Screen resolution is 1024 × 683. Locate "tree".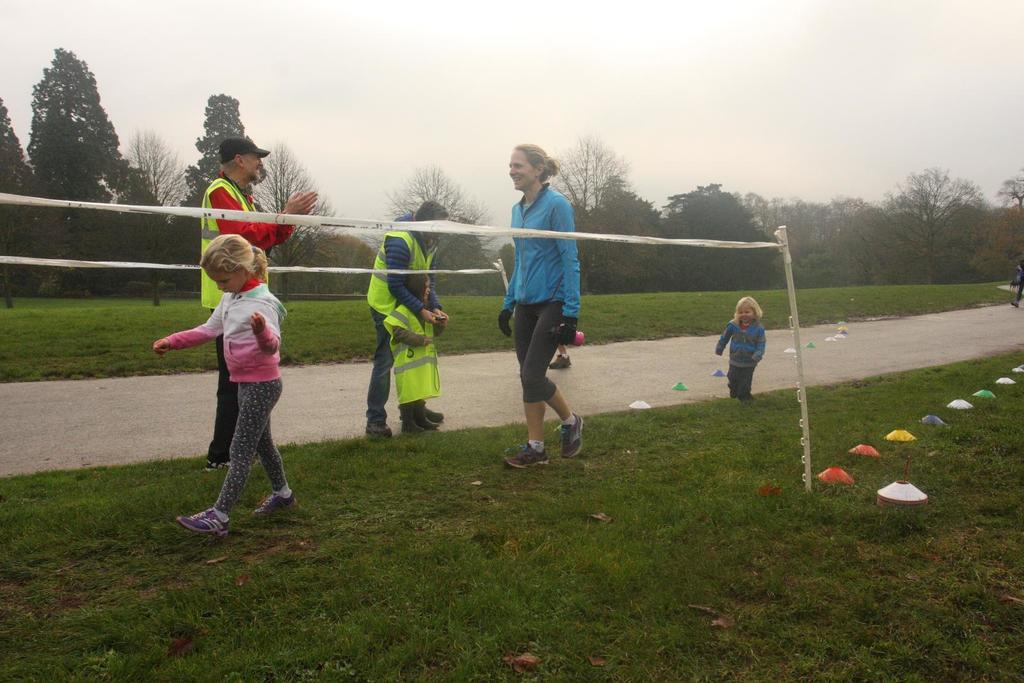
x1=0 y1=97 x2=47 y2=291.
